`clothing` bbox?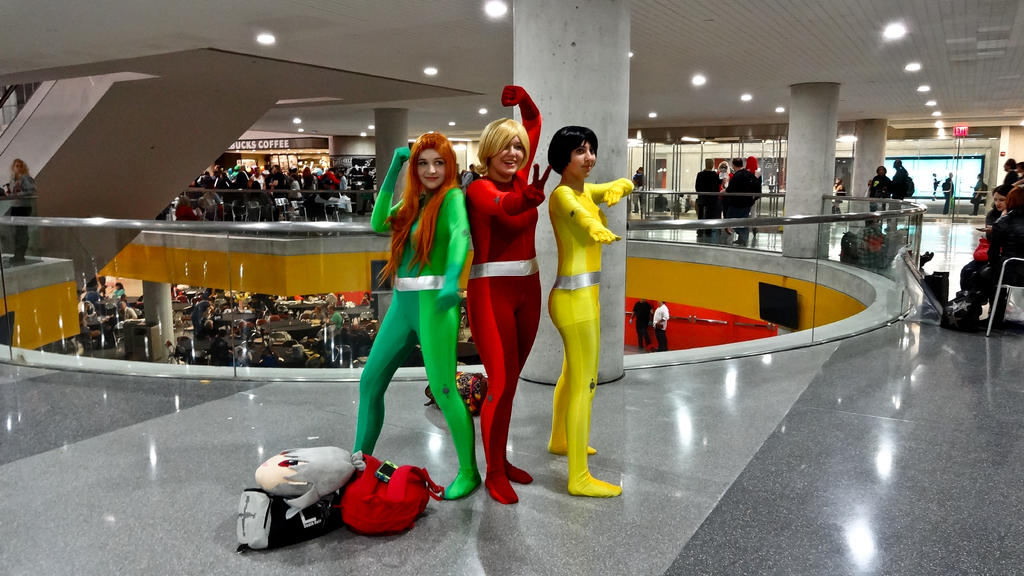
(456,82,533,488)
